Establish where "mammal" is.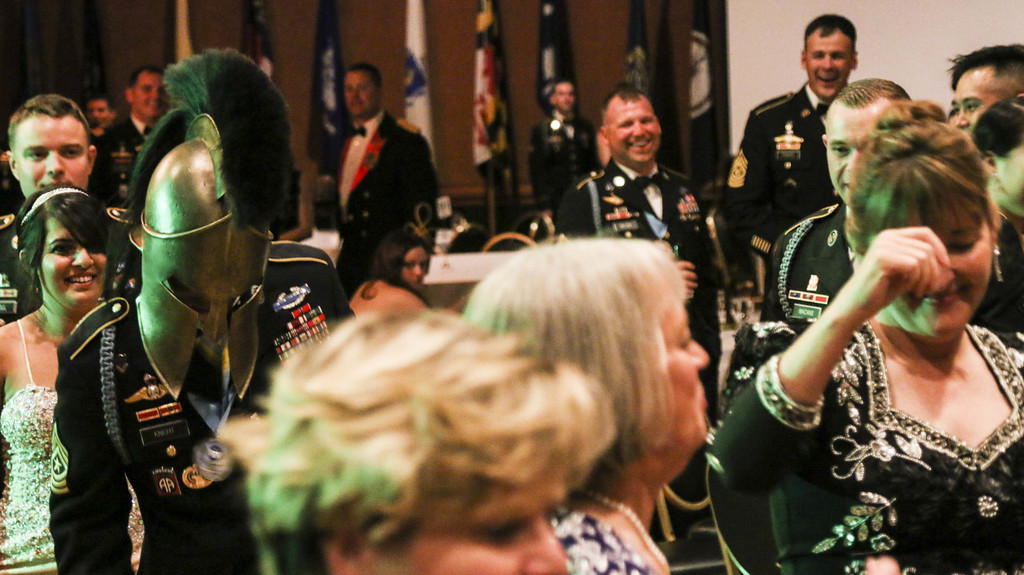
Established at pyautogui.locateOnScreen(528, 76, 588, 217).
